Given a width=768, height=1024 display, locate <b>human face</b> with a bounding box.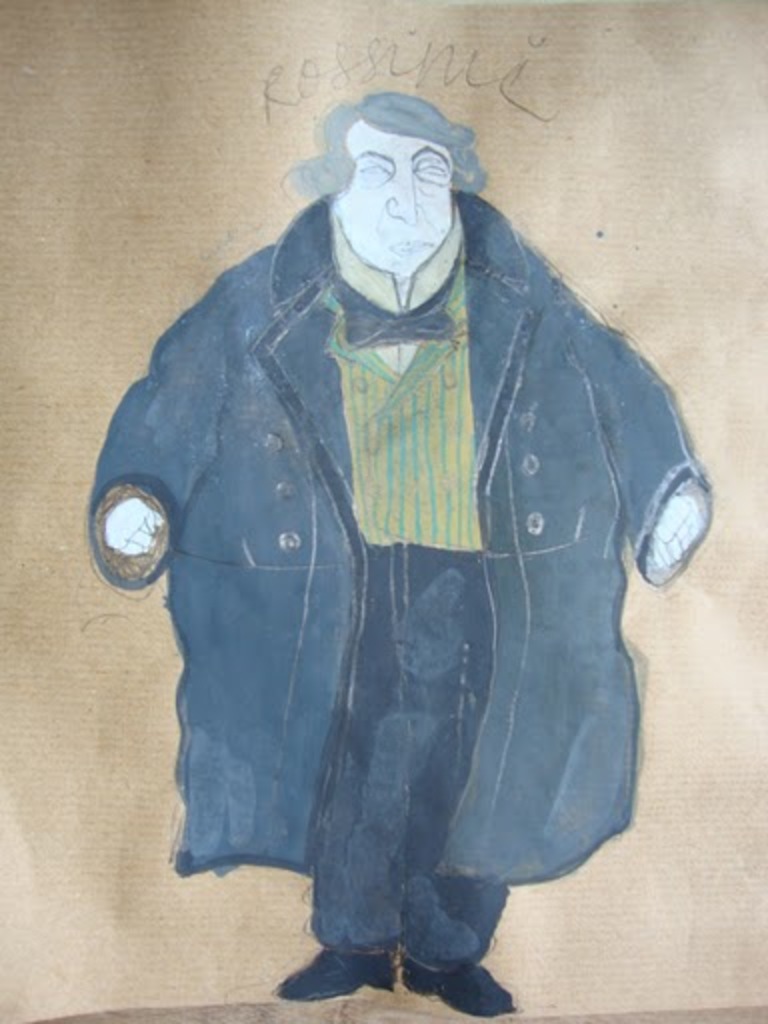
Located: [340, 116, 454, 276].
